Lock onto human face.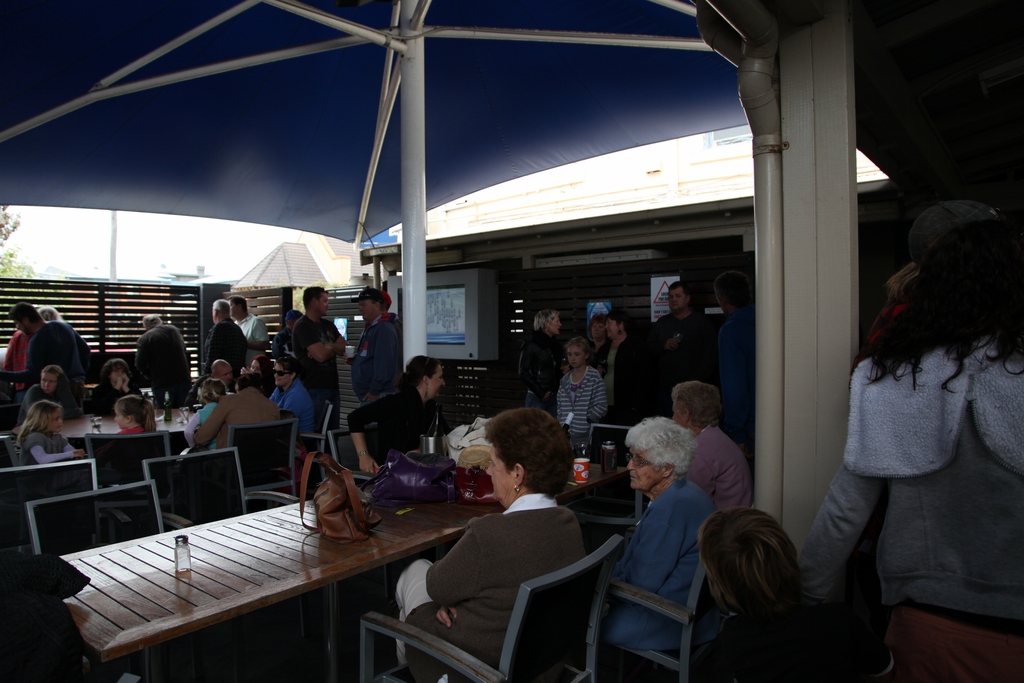
Locked: (left=626, top=451, right=663, bottom=496).
